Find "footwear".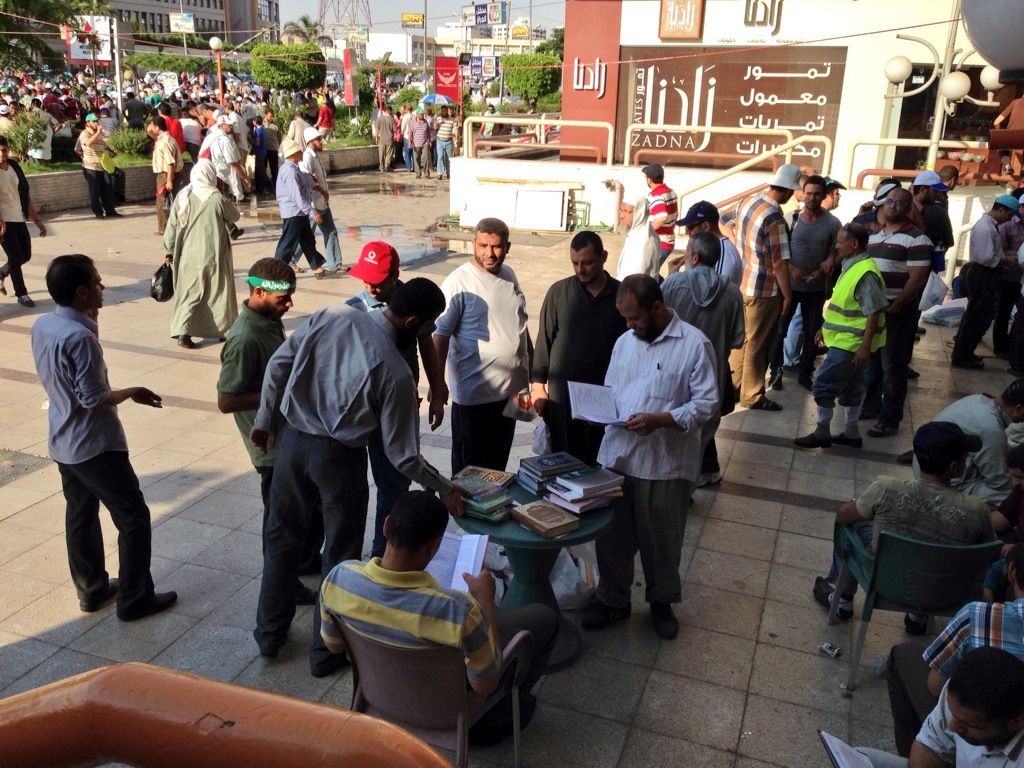
x1=109, y1=212, x2=116, y2=216.
